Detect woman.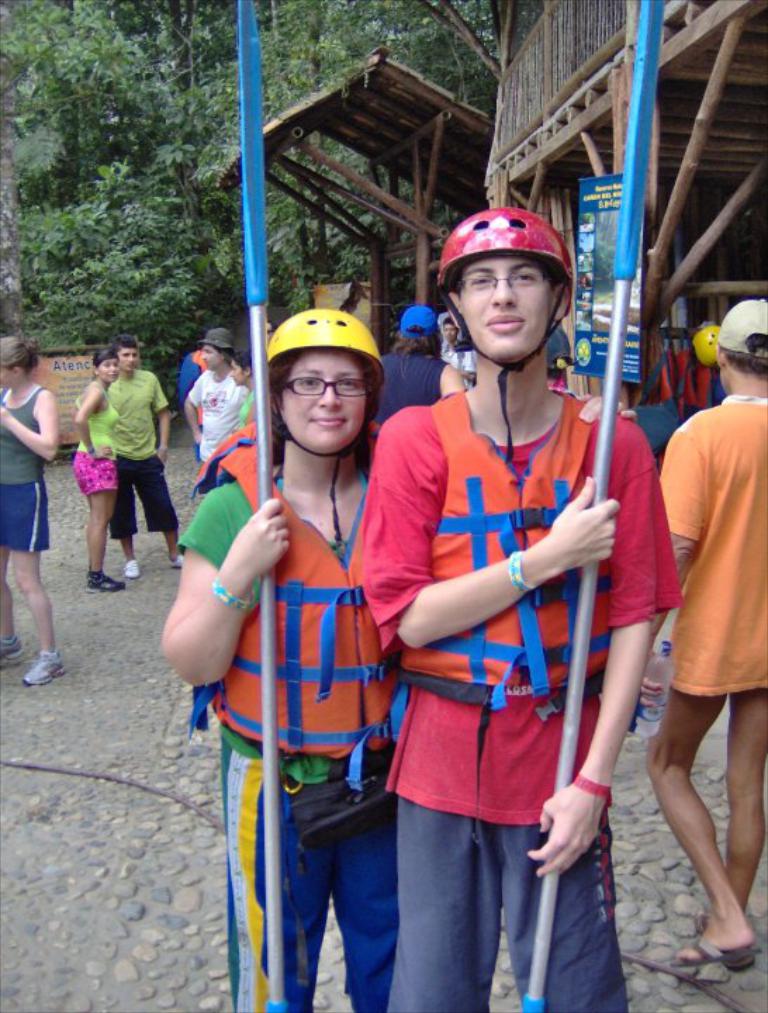
Detected at 354/201/682/1012.
